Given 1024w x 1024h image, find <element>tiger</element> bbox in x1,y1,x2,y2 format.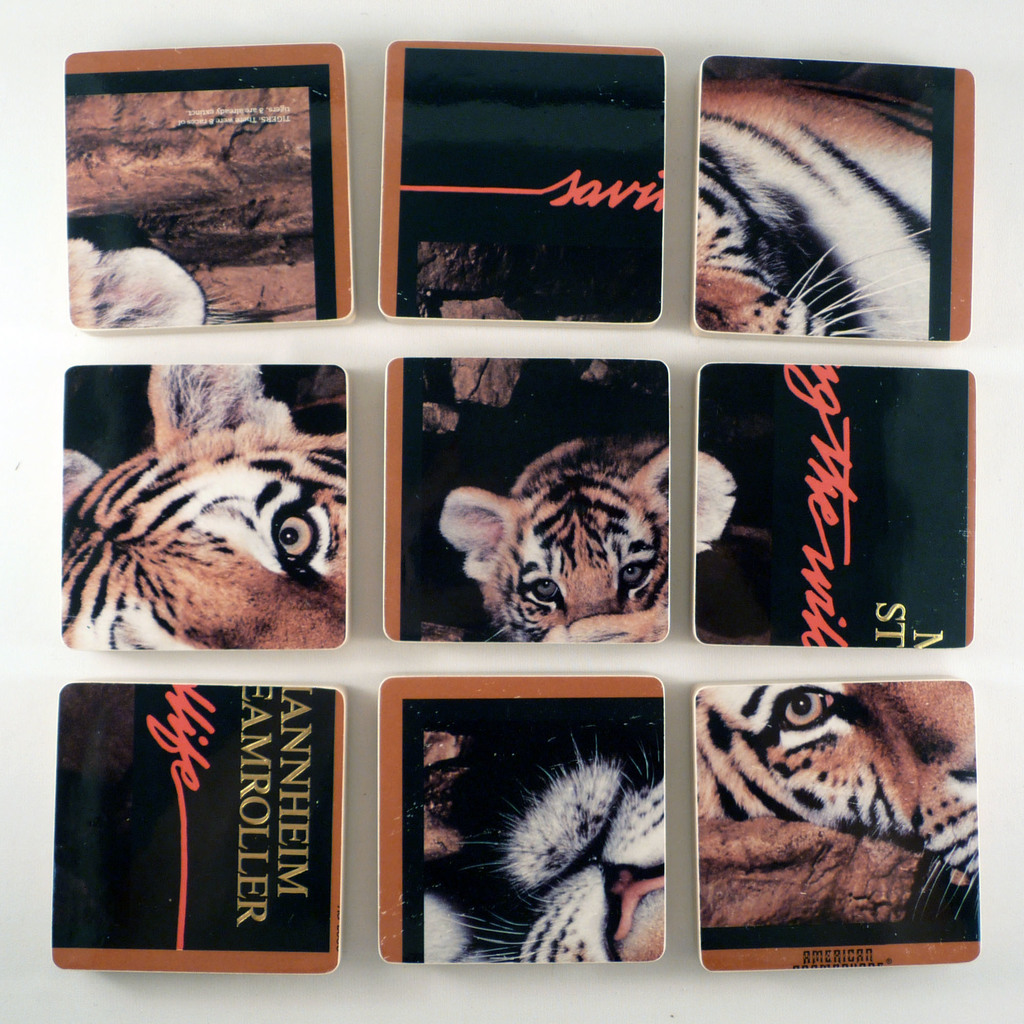
691,82,927,353.
